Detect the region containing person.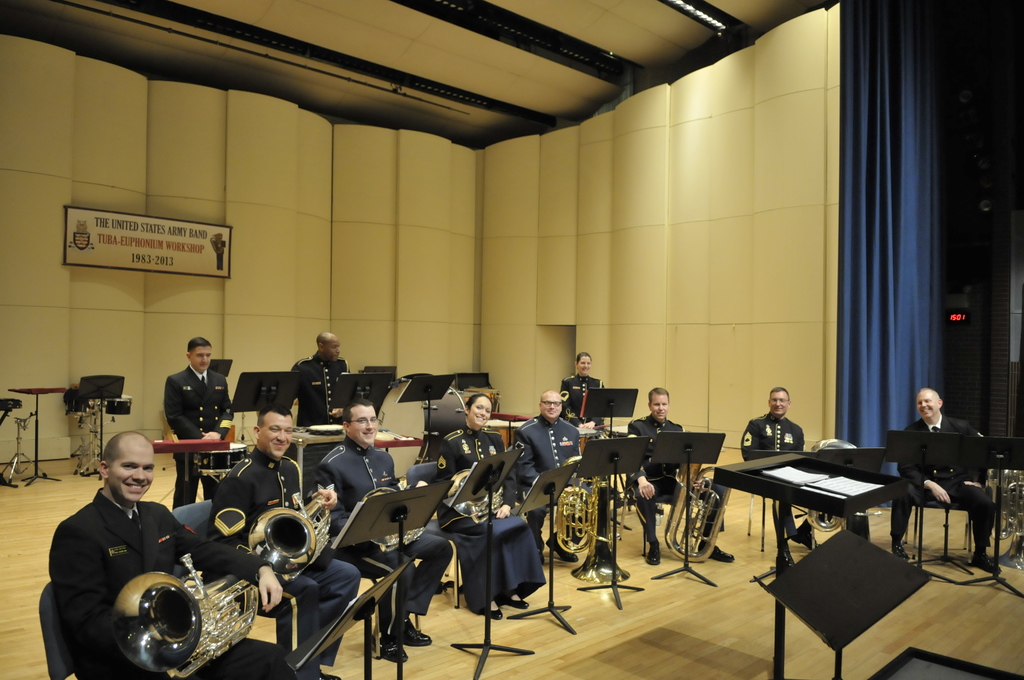
rect(563, 347, 602, 423).
